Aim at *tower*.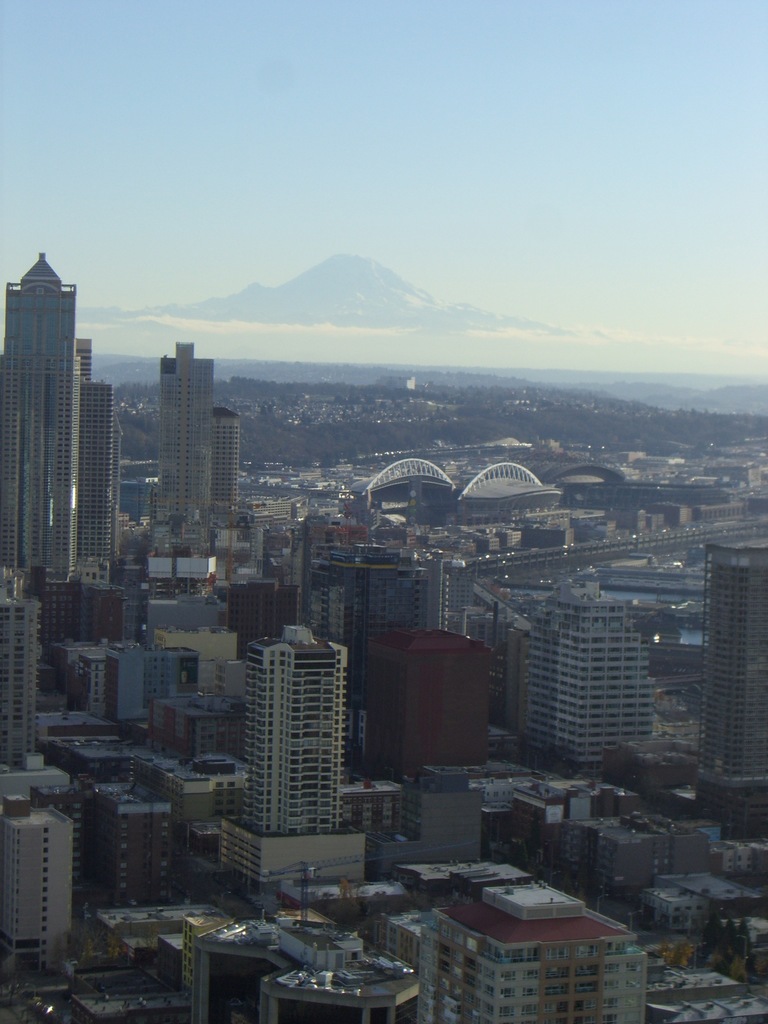
Aimed at (0, 253, 79, 594).
